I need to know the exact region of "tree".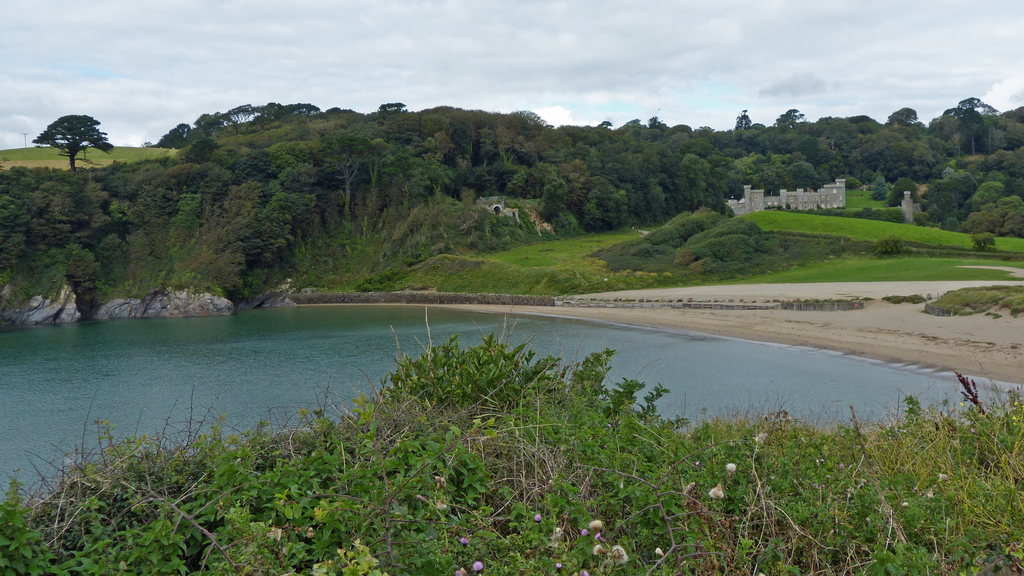
Region: <region>878, 176, 894, 202</region>.
